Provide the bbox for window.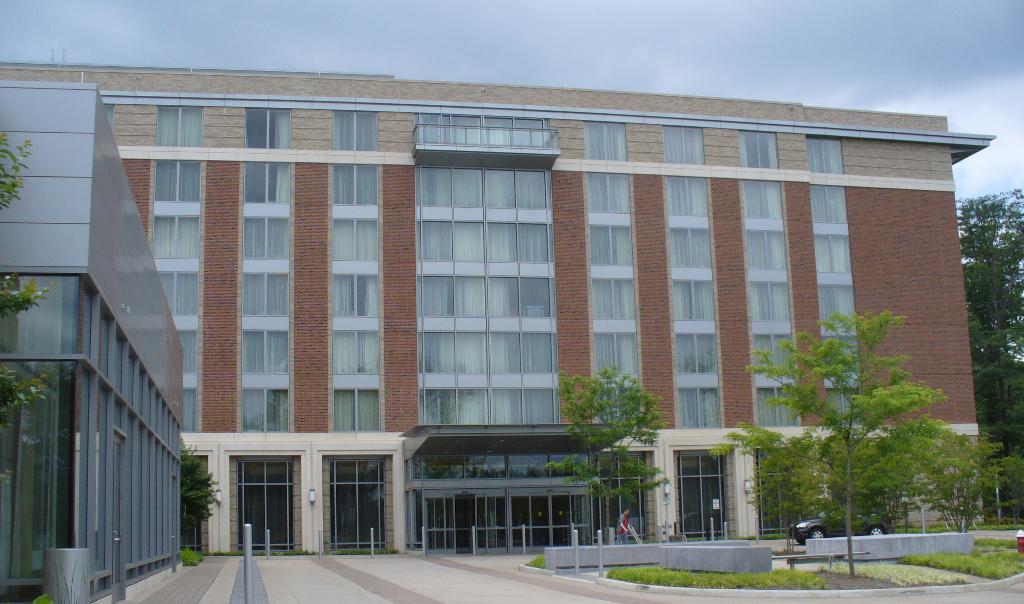
bbox=(158, 270, 199, 316).
